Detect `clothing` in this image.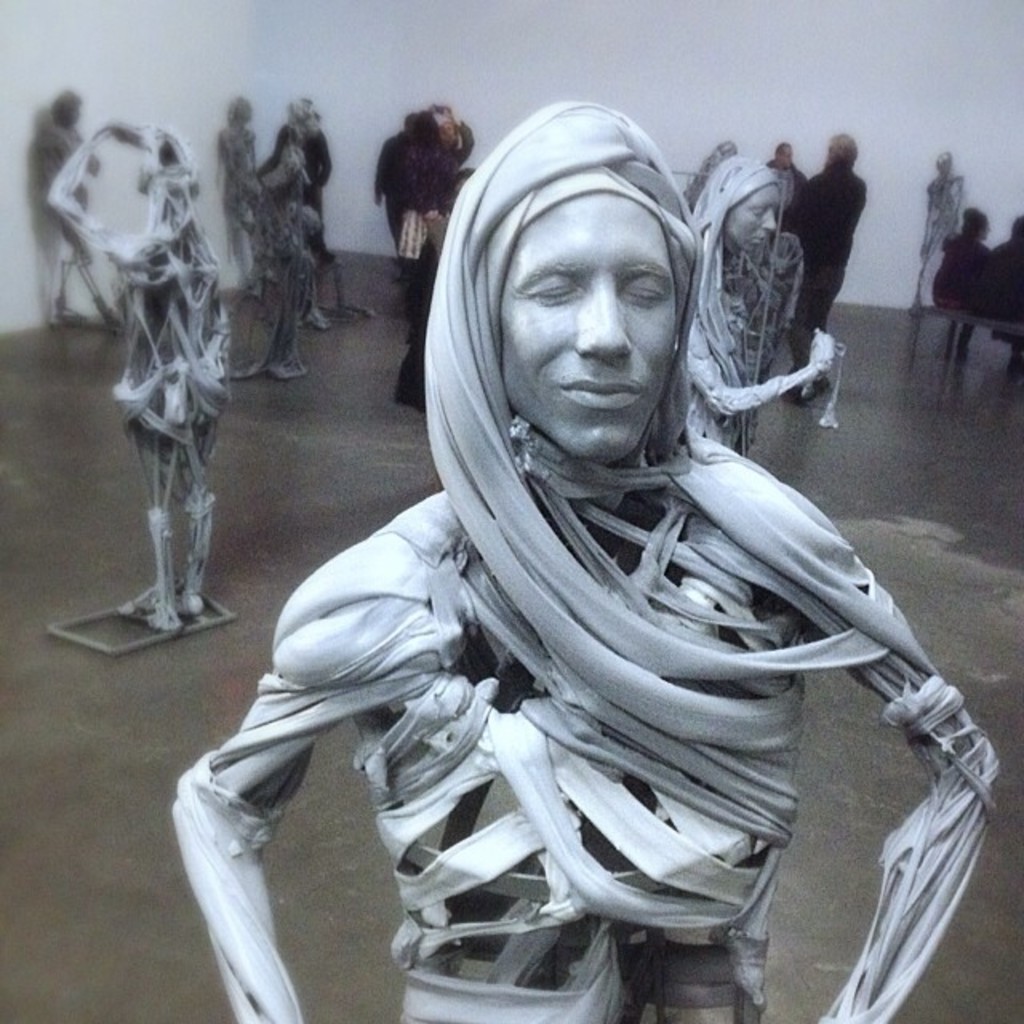
Detection: bbox=[259, 118, 336, 250].
